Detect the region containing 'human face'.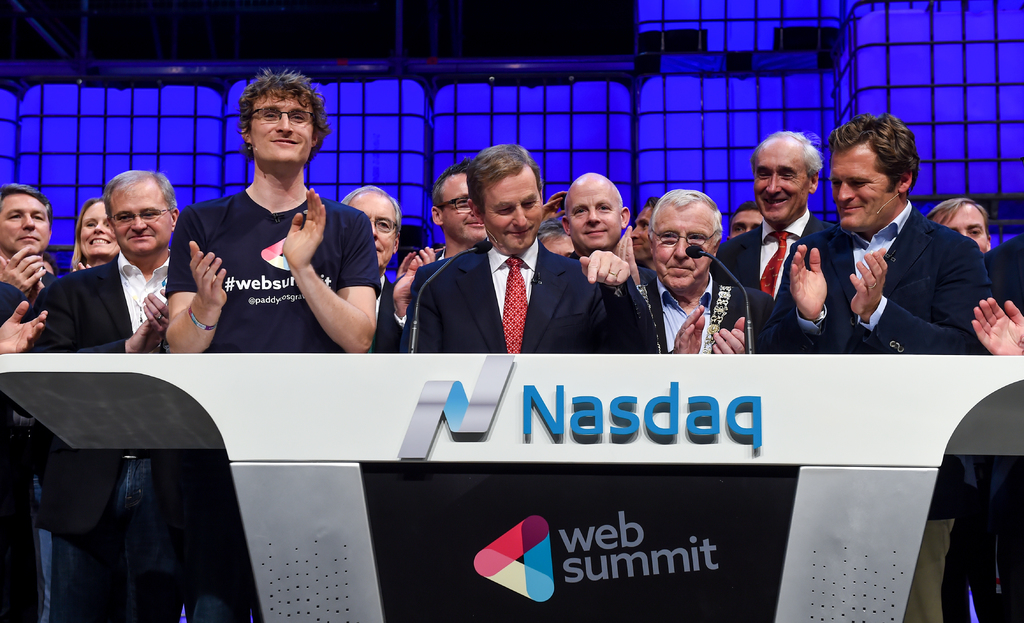
0:187:44:256.
